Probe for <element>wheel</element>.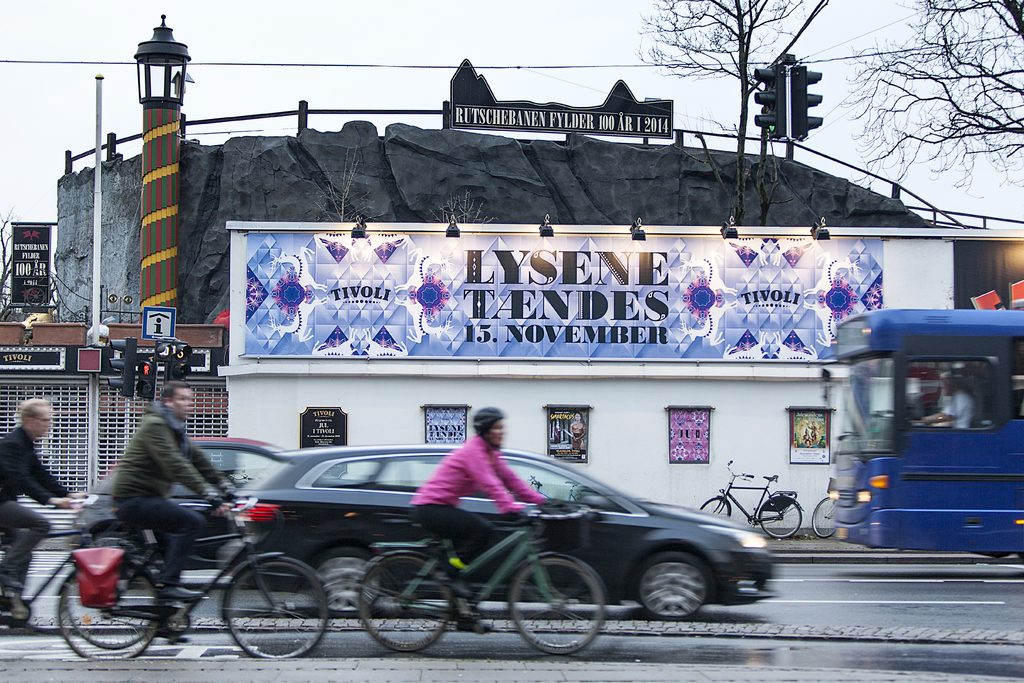
Probe result: <region>506, 556, 602, 654</region>.
